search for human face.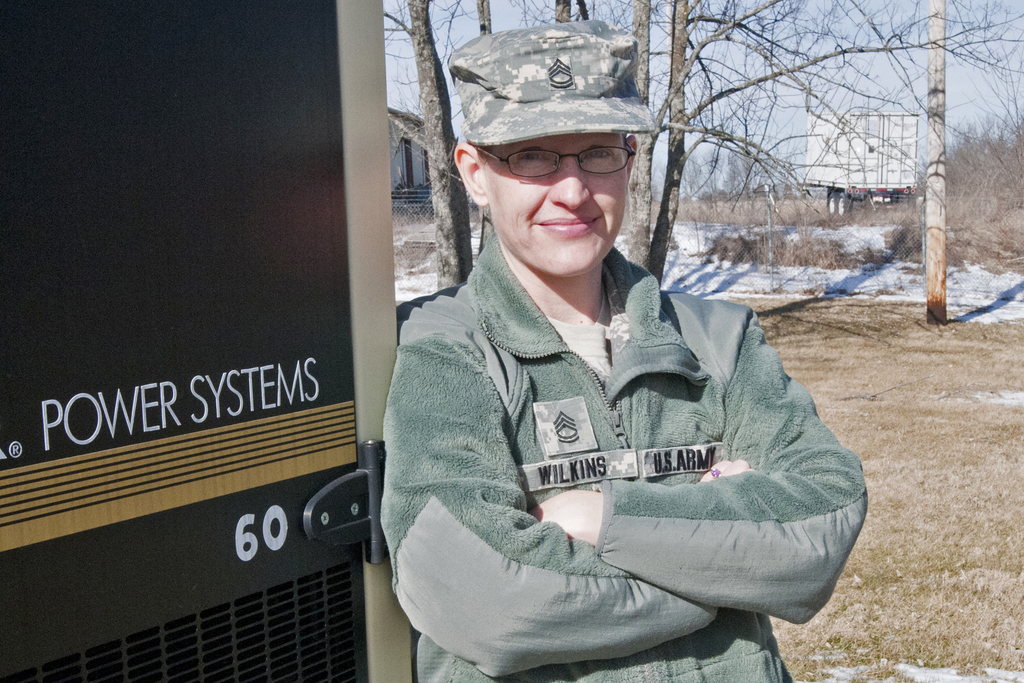
Found at detection(481, 131, 631, 272).
